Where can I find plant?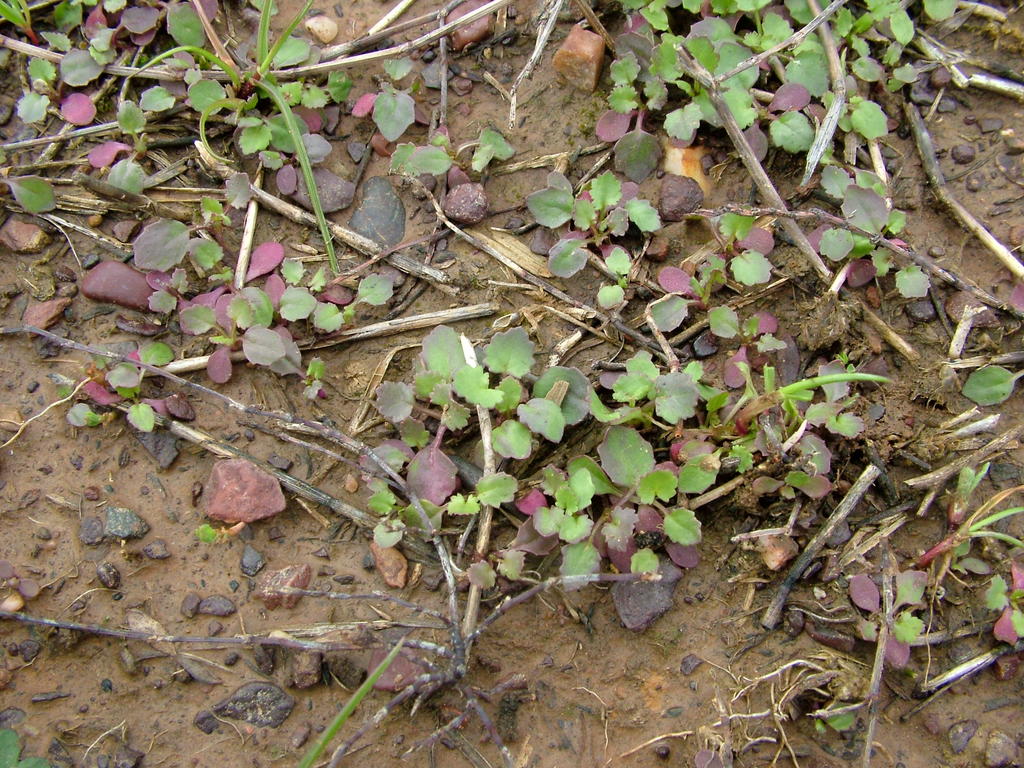
You can find it at (x1=915, y1=481, x2=1023, y2=556).
